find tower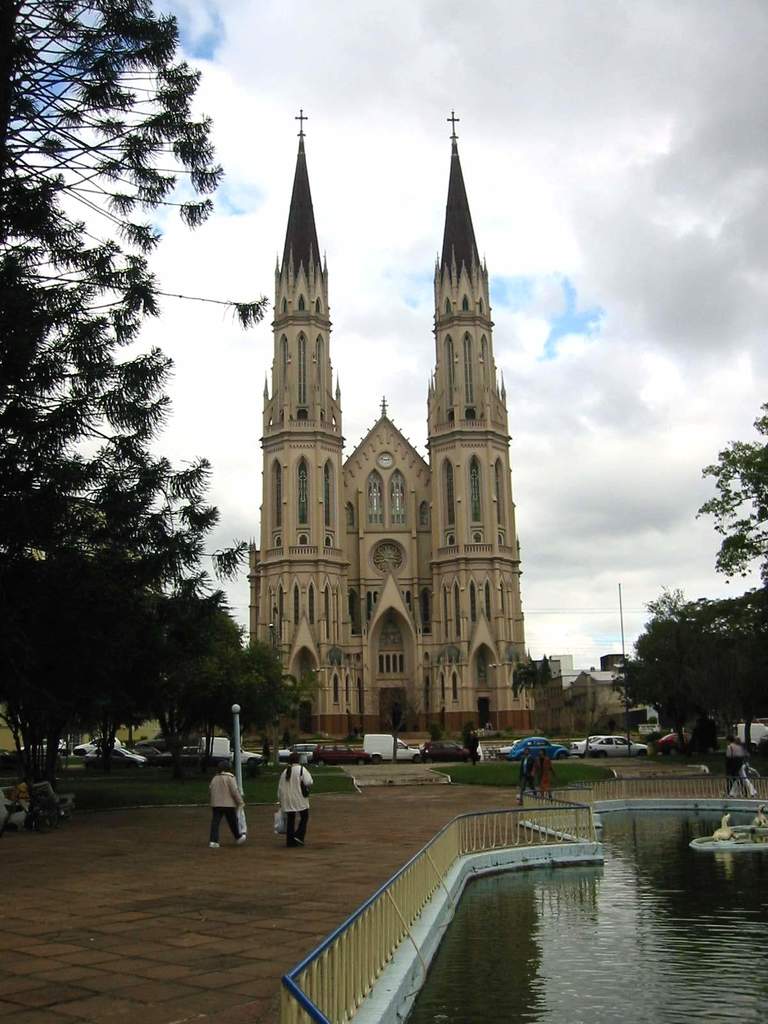
(217,32,548,768)
